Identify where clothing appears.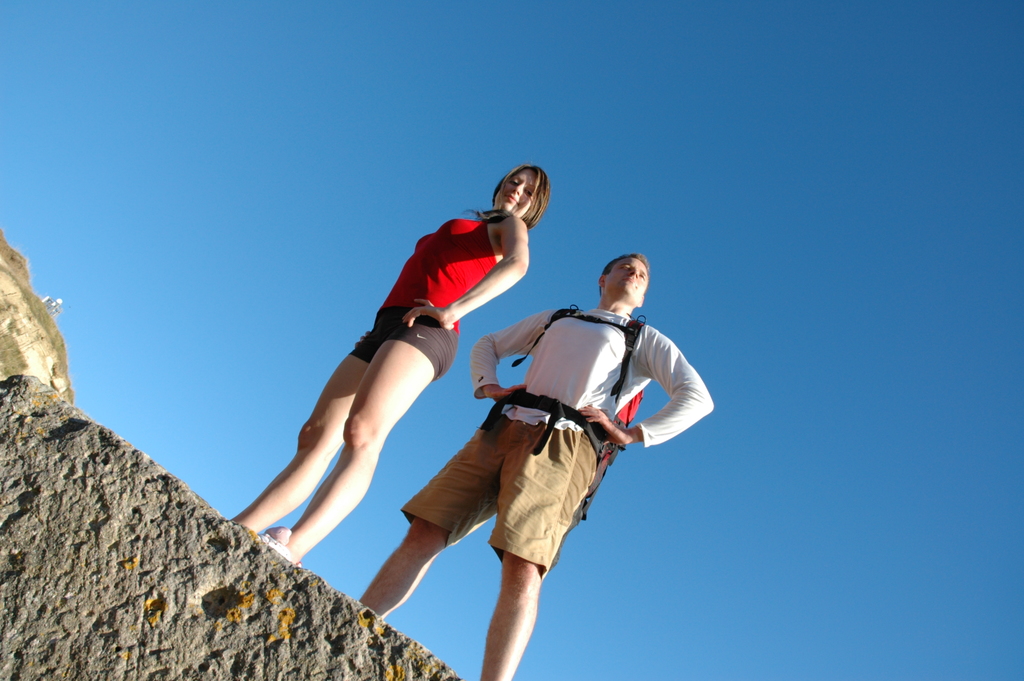
Appears at box(402, 310, 716, 587).
